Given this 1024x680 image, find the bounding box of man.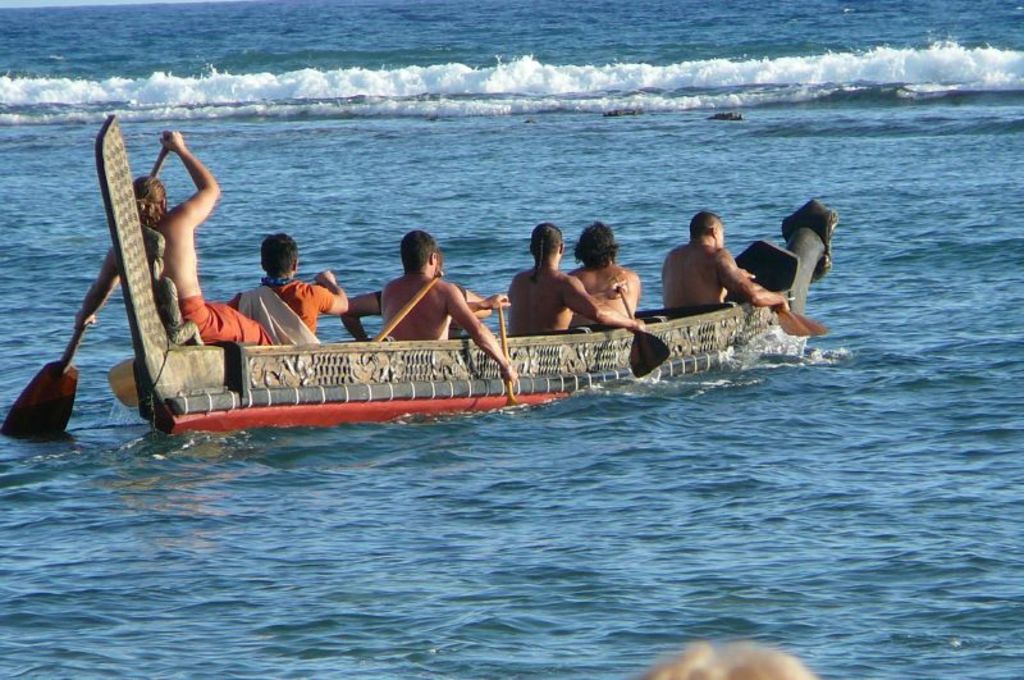
<box>338,247,494,339</box>.
